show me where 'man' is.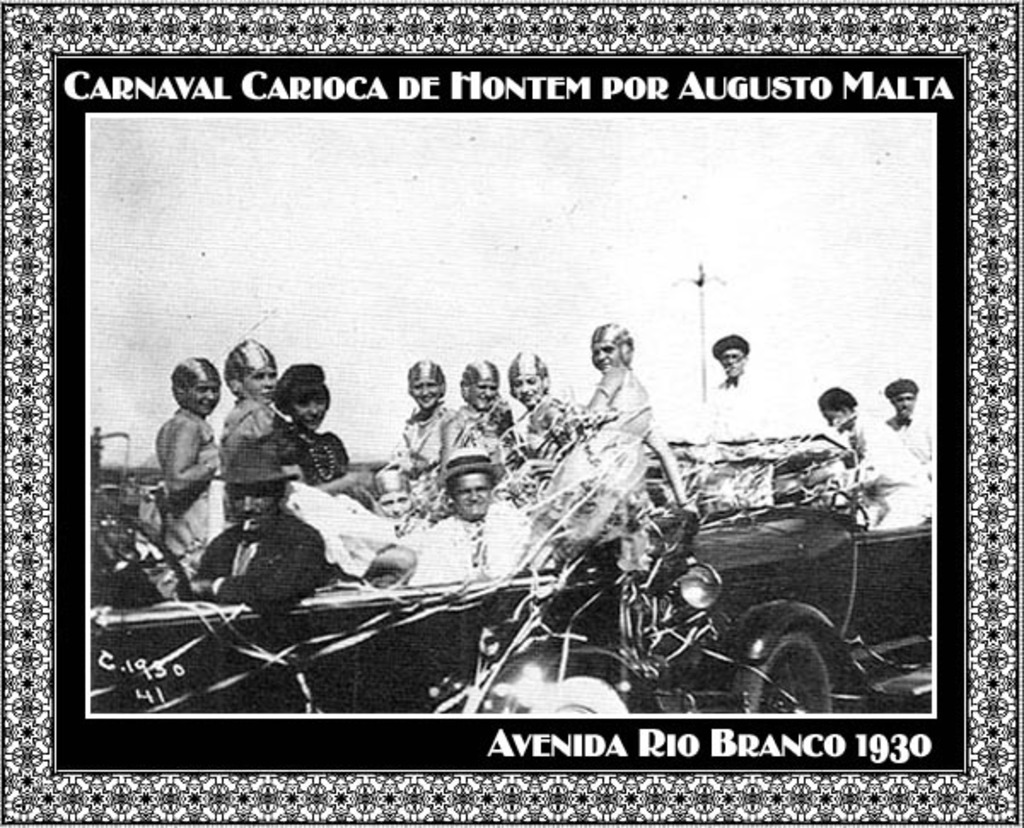
'man' is at box=[819, 384, 935, 531].
